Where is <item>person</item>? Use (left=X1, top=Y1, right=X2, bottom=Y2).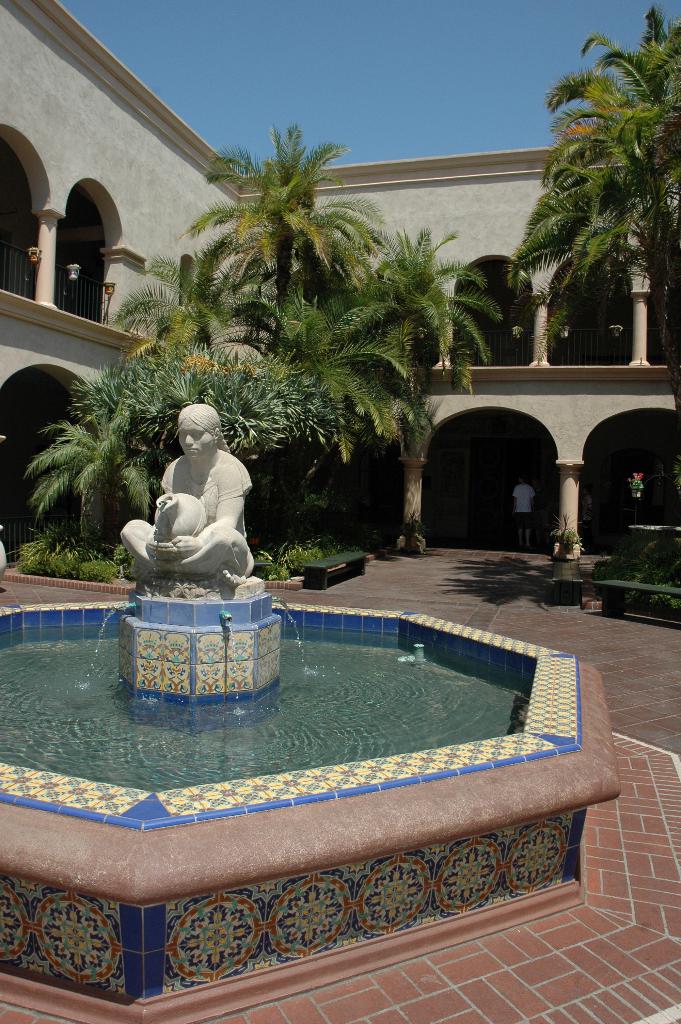
(left=115, top=397, right=252, bottom=584).
